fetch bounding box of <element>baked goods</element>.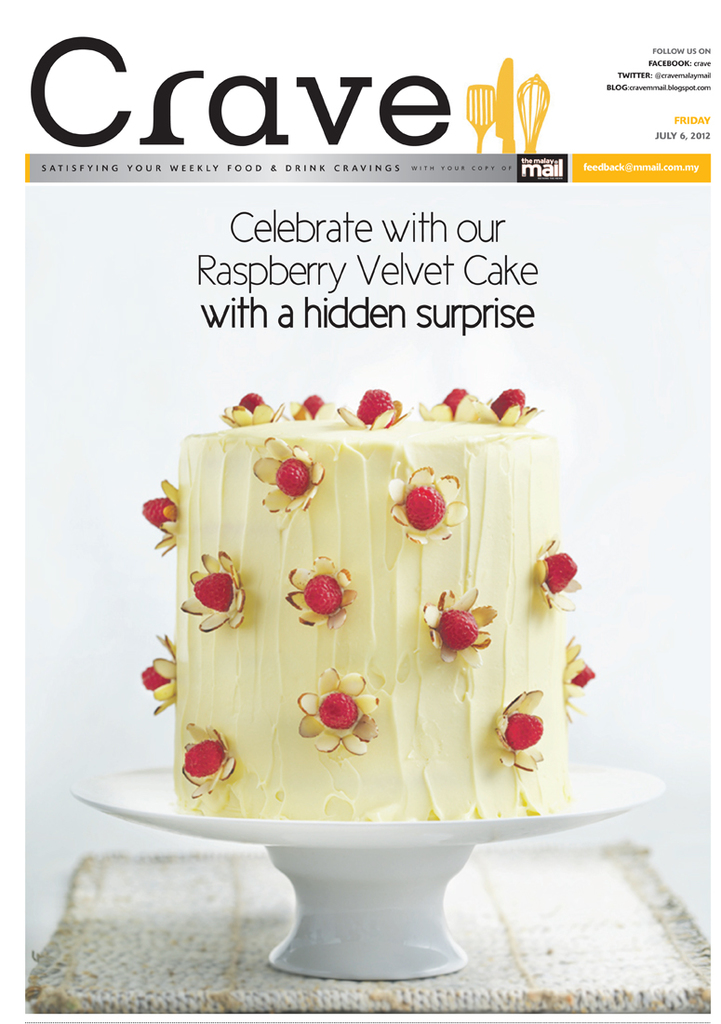
Bbox: crop(138, 417, 608, 826).
